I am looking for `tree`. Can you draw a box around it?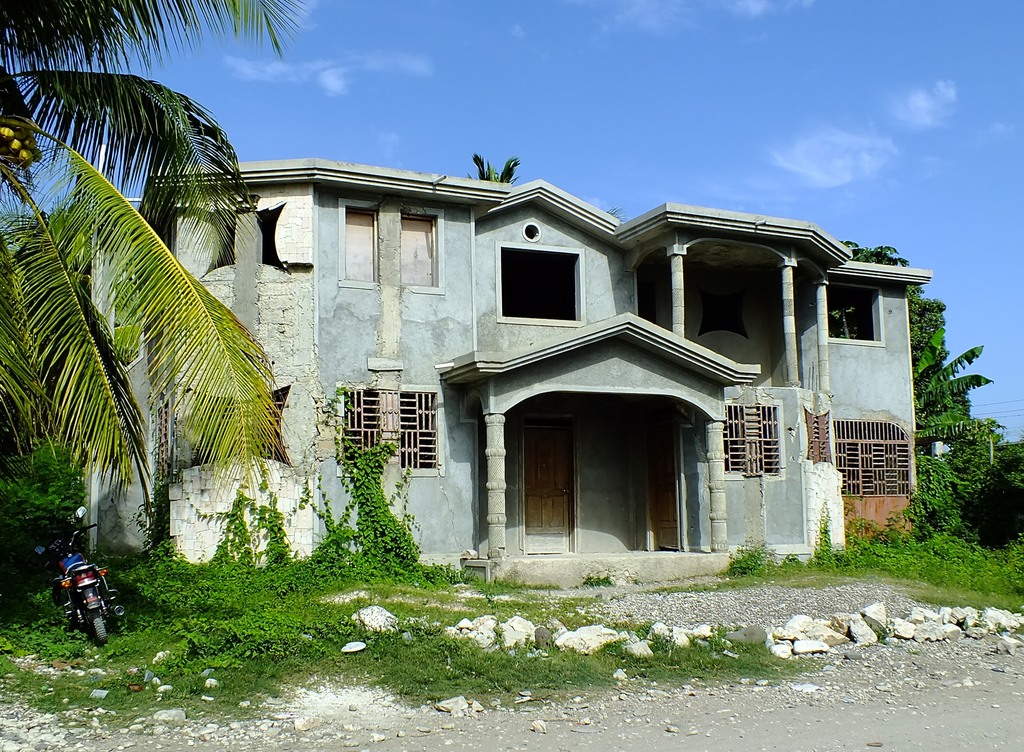
Sure, the bounding box is <box>0,0,279,521</box>.
